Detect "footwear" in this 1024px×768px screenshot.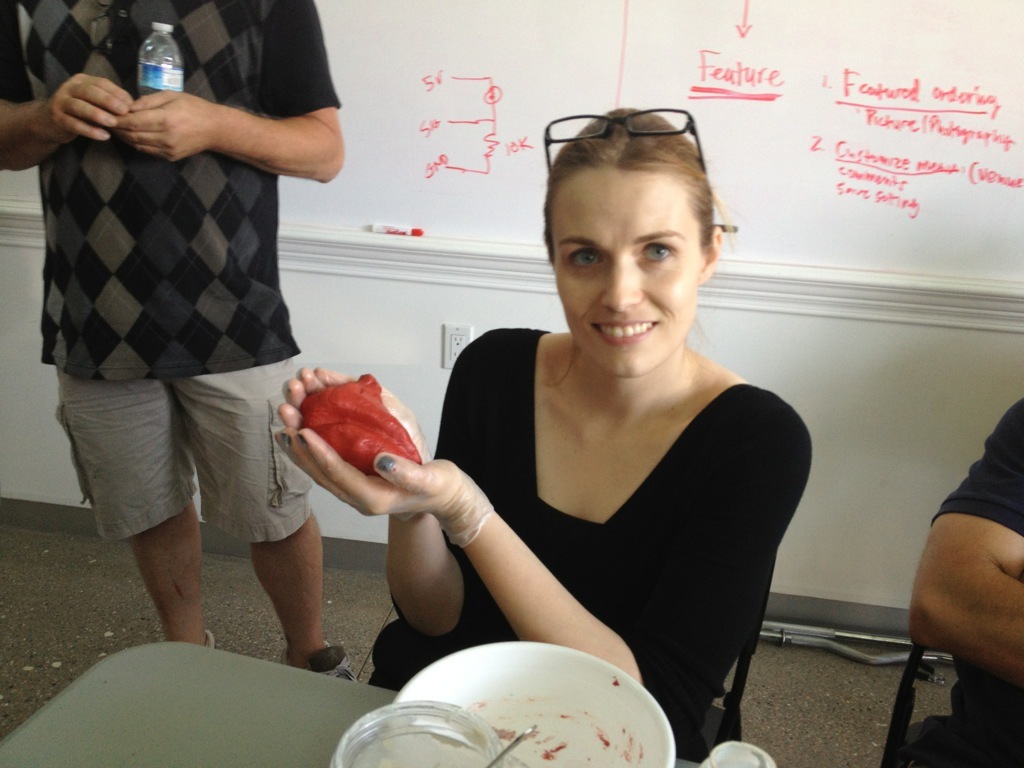
Detection: pyautogui.locateOnScreen(277, 640, 360, 679).
